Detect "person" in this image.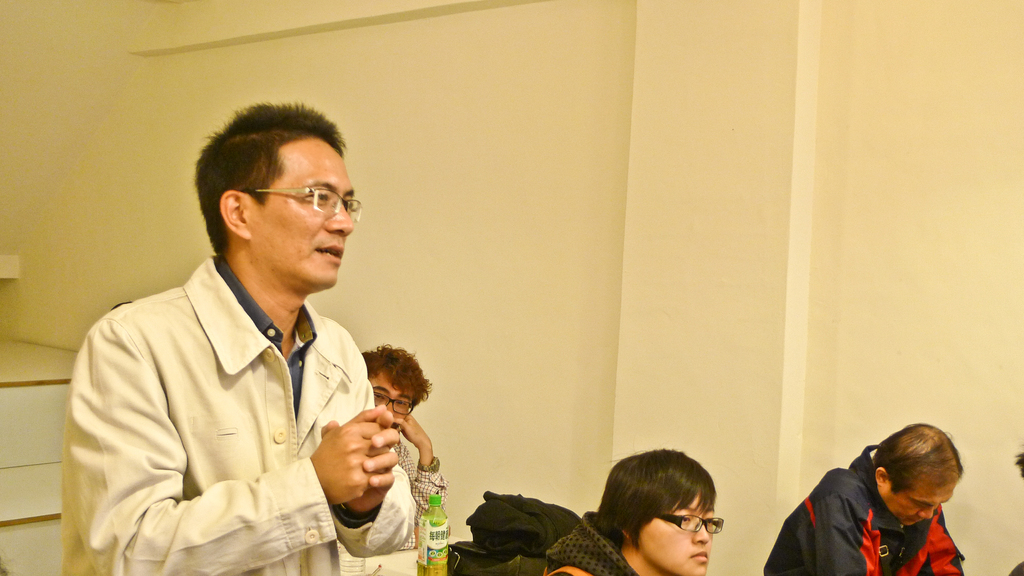
Detection: <bbox>532, 445, 723, 575</bbox>.
